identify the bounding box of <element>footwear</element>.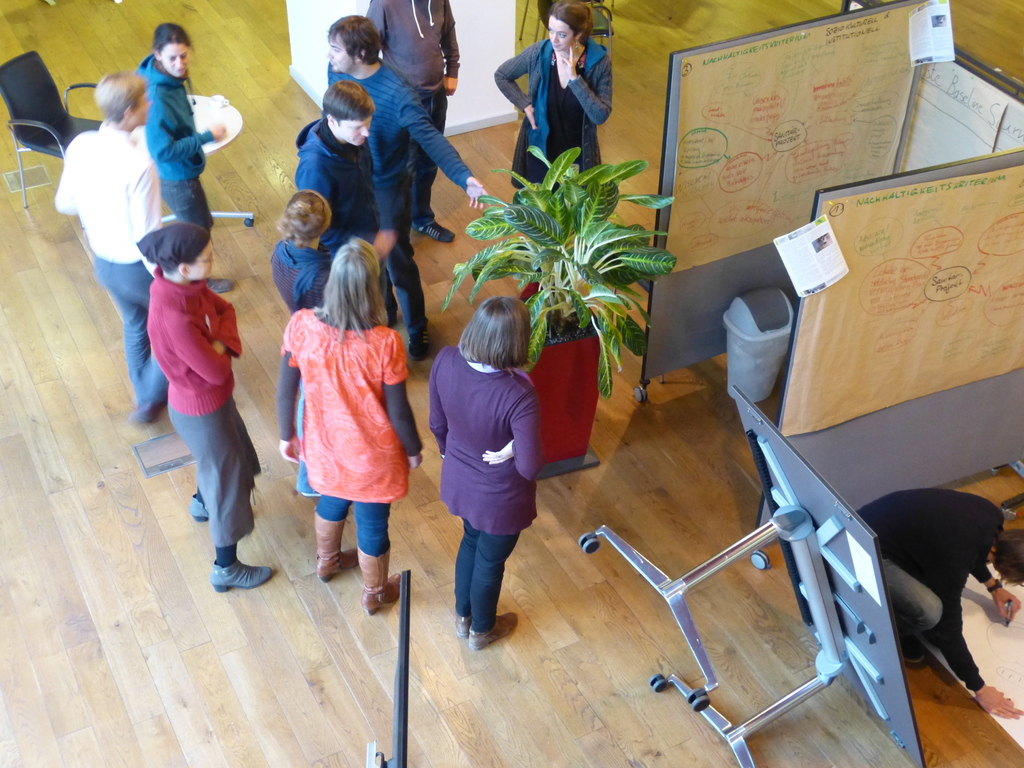
select_region(360, 572, 407, 612).
